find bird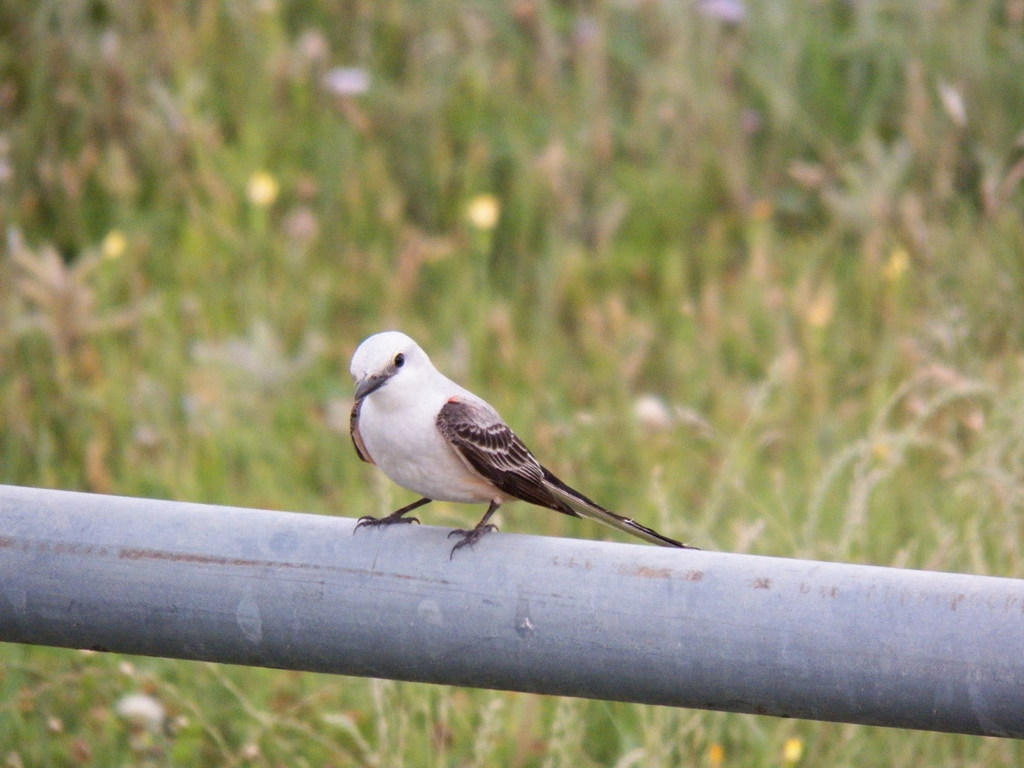
[337,331,691,570]
